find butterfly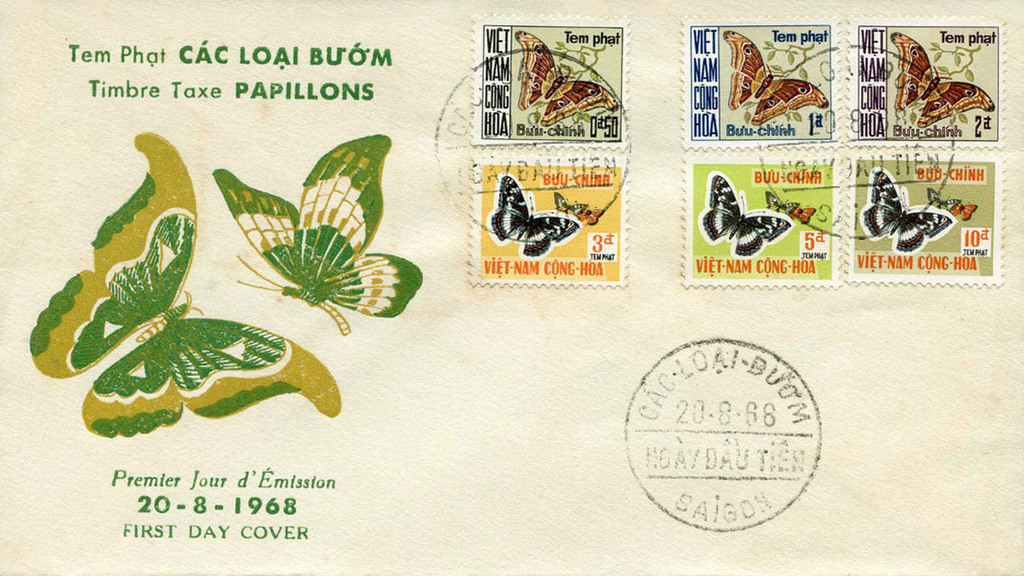
region(888, 30, 997, 140)
